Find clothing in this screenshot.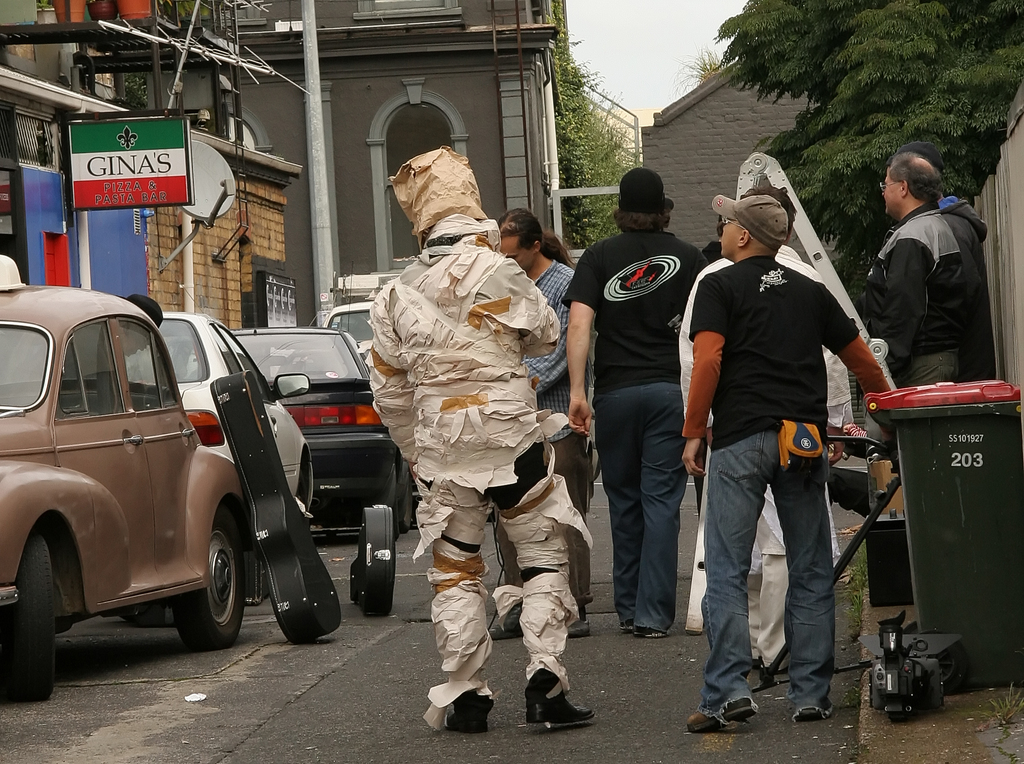
The bounding box for clothing is (left=682, top=256, right=877, bottom=732).
